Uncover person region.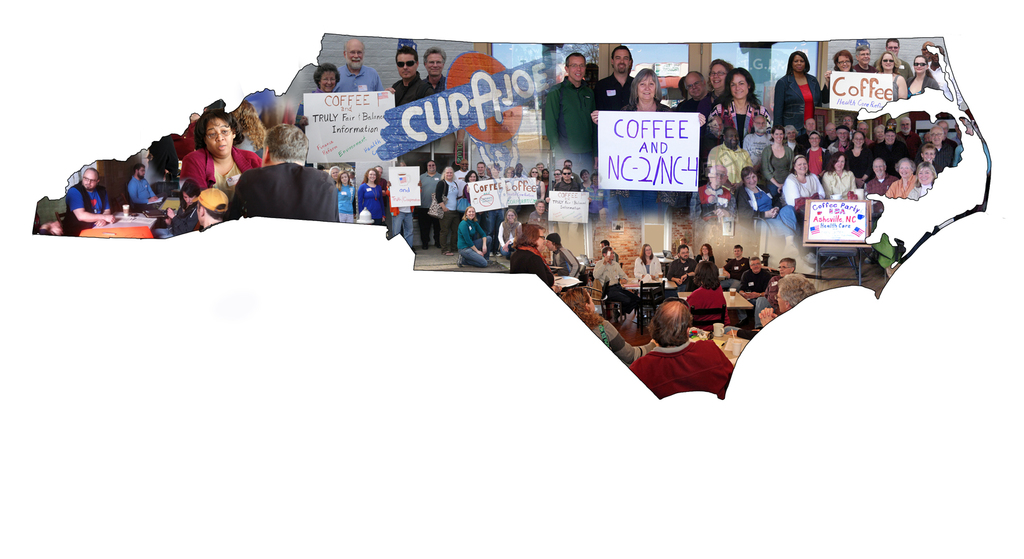
Uncovered: {"left": 805, "top": 132, "right": 829, "bottom": 179}.
